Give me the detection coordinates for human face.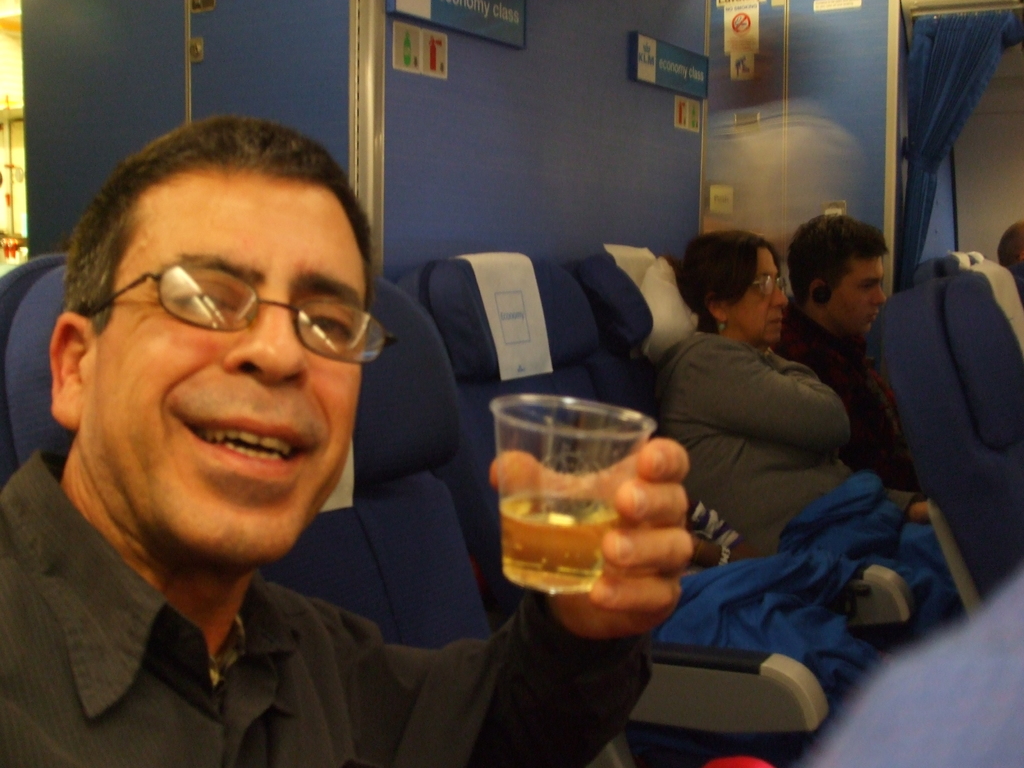
[x1=829, y1=257, x2=886, y2=331].
